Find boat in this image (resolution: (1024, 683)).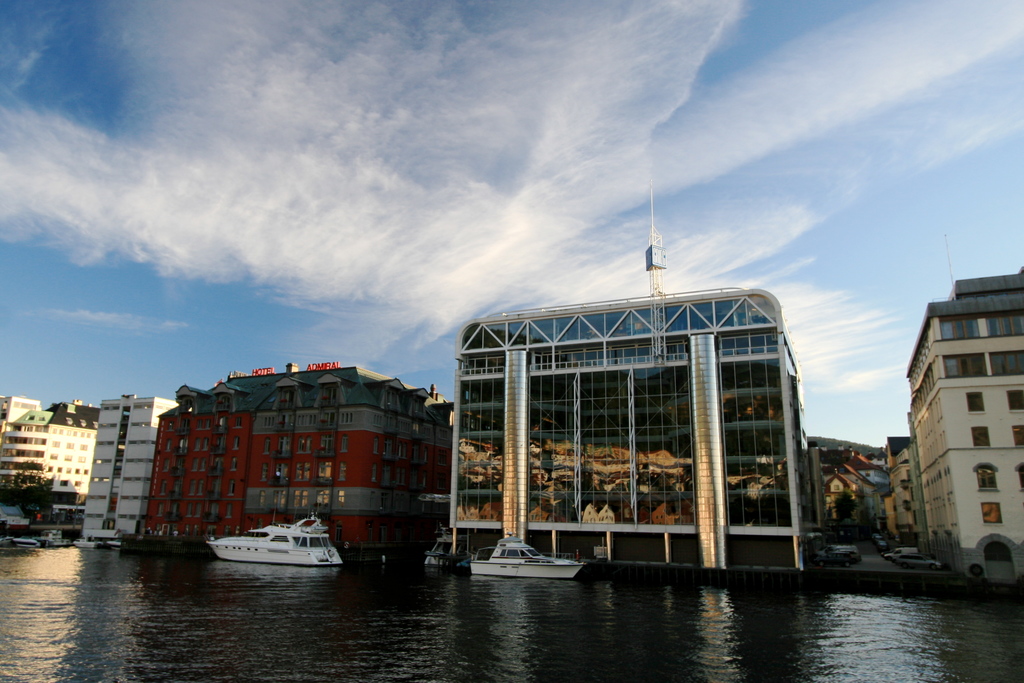
(106,540,125,545).
